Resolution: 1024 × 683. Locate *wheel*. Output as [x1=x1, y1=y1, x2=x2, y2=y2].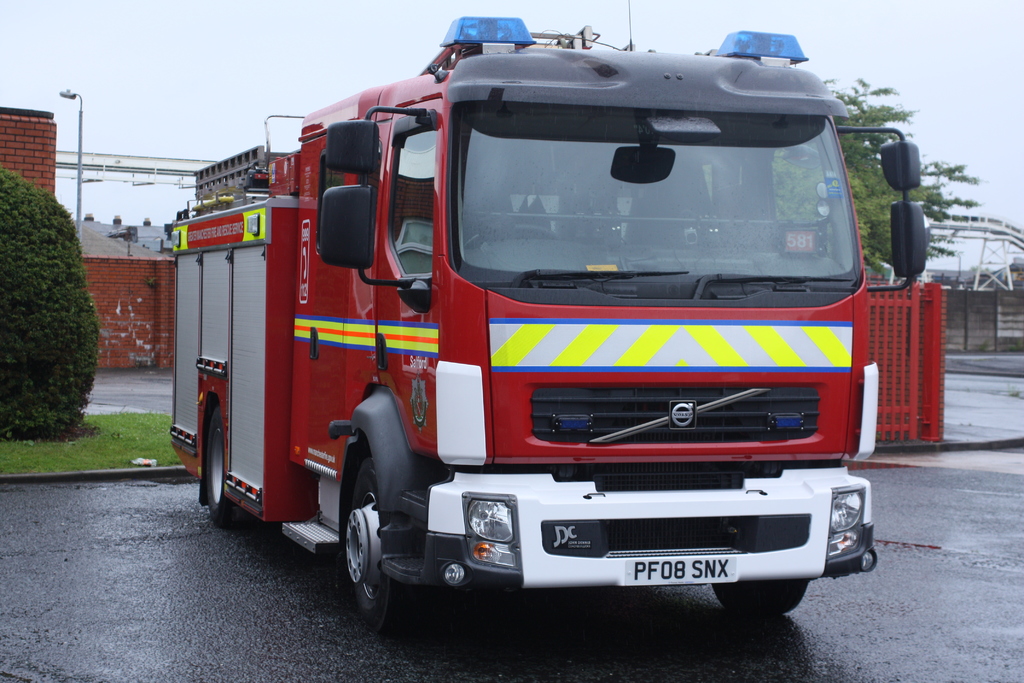
[x1=461, y1=226, x2=553, y2=248].
